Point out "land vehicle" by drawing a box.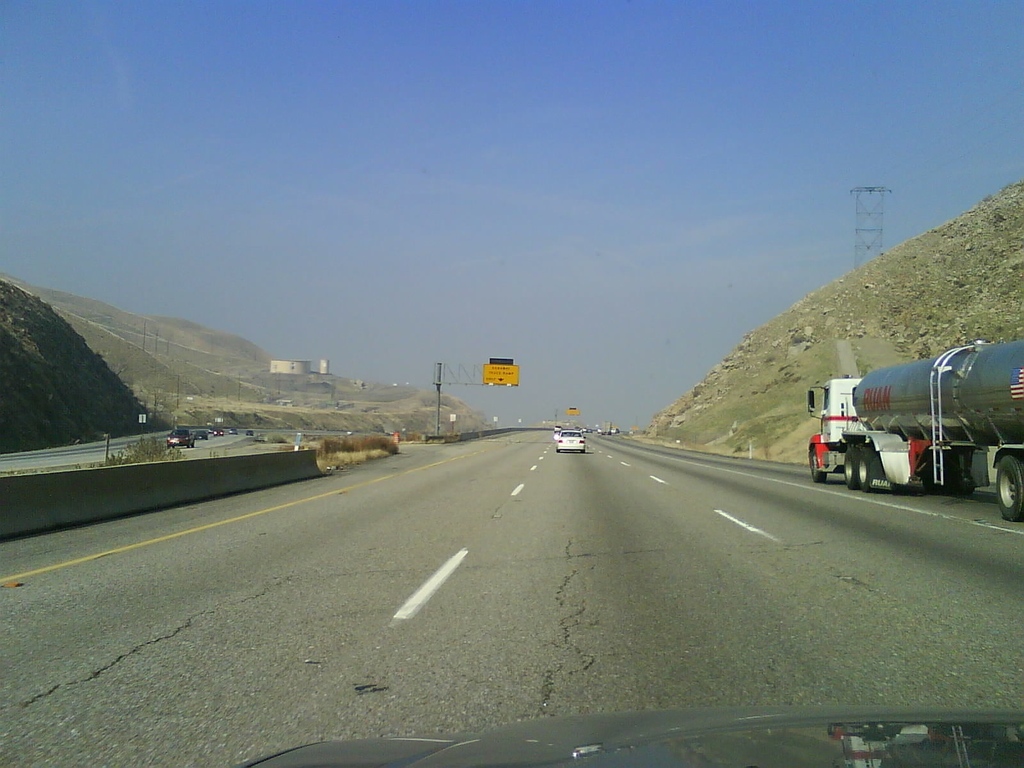
x1=170, y1=426, x2=195, y2=449.
